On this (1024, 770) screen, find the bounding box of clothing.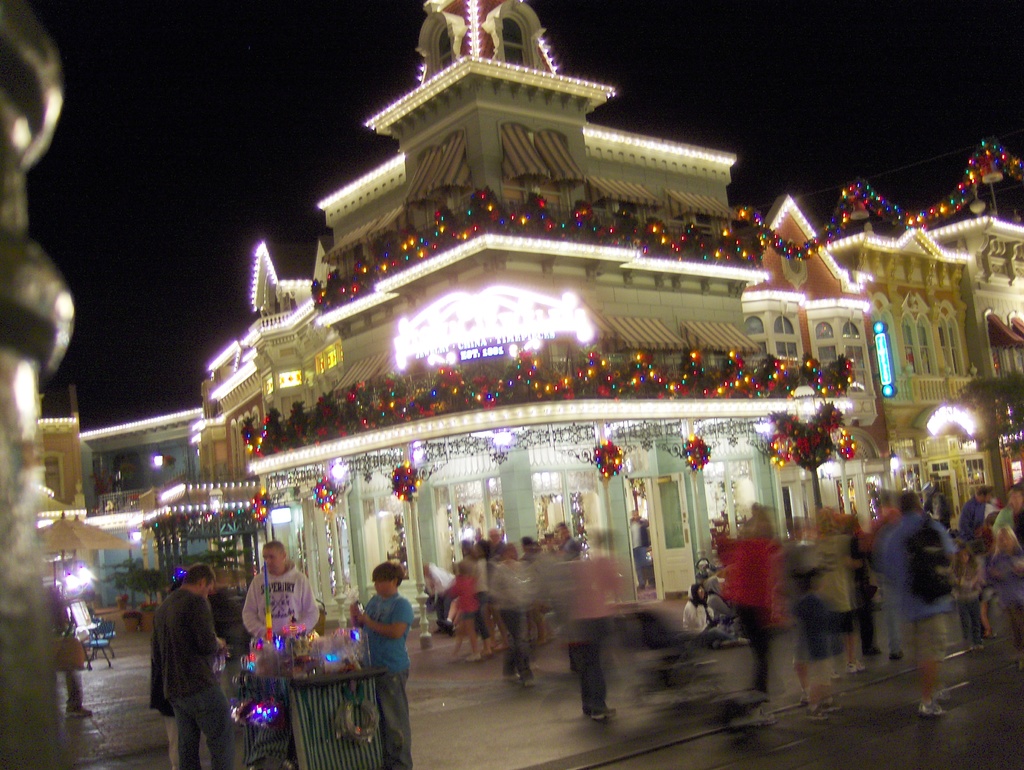
Bounding box: {"left": 487, "top": 561, "right": 541, "bottom": 607}.
